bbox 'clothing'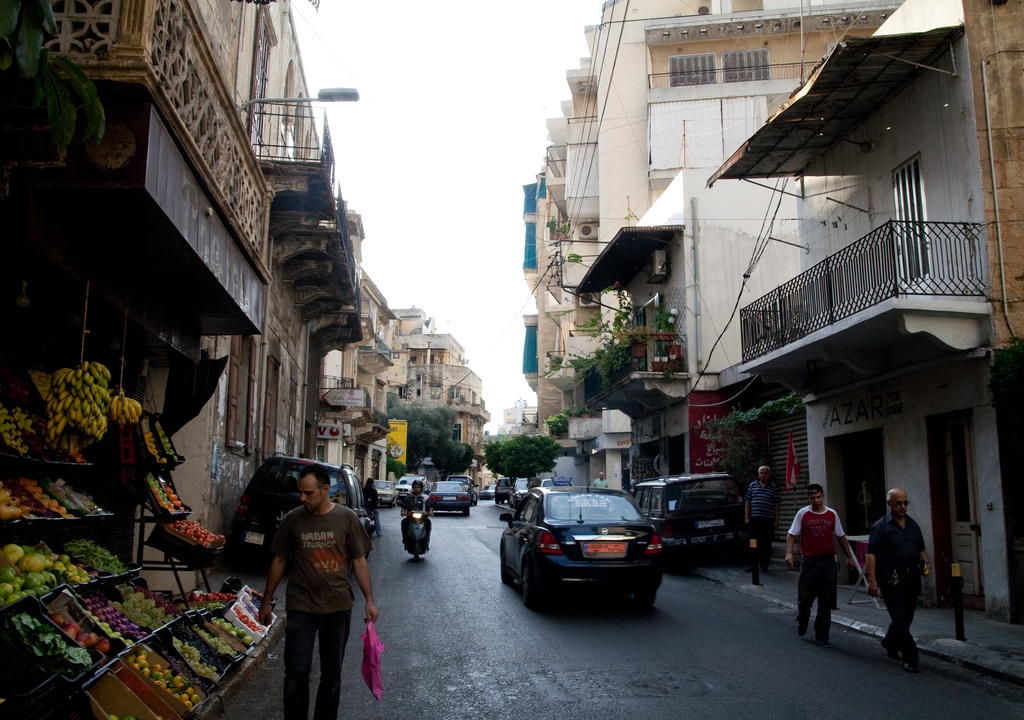
x1=403, y1=494, x2=433, y2=515
